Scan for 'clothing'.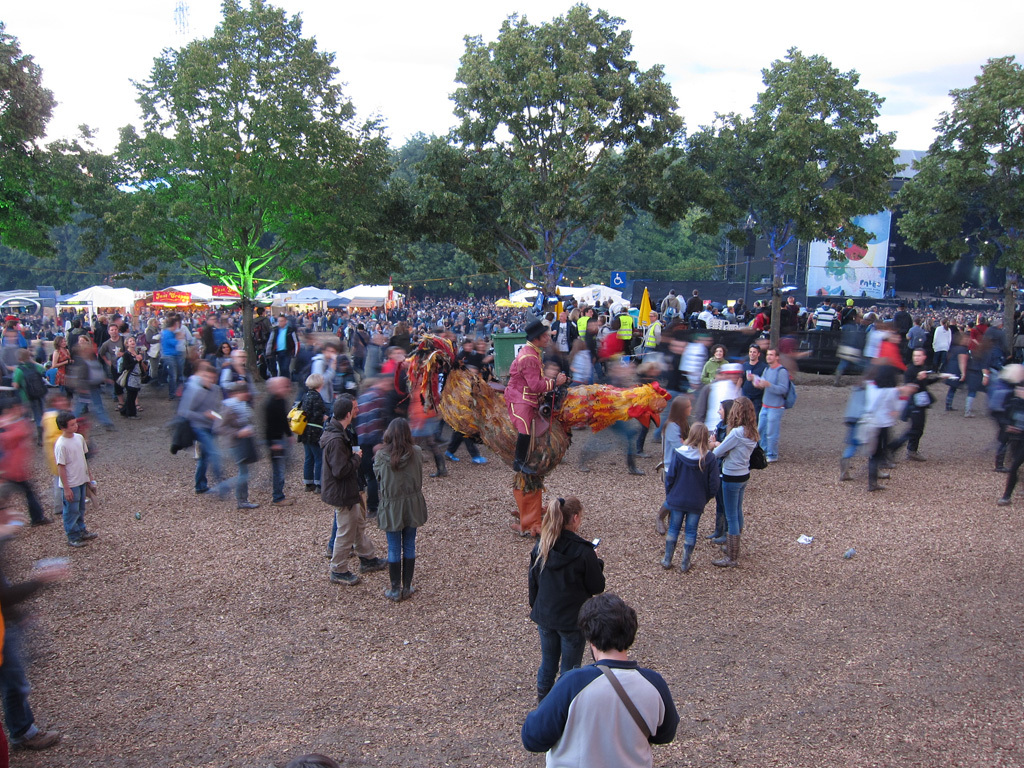
Scan result: (181, 324, 193, 365).
